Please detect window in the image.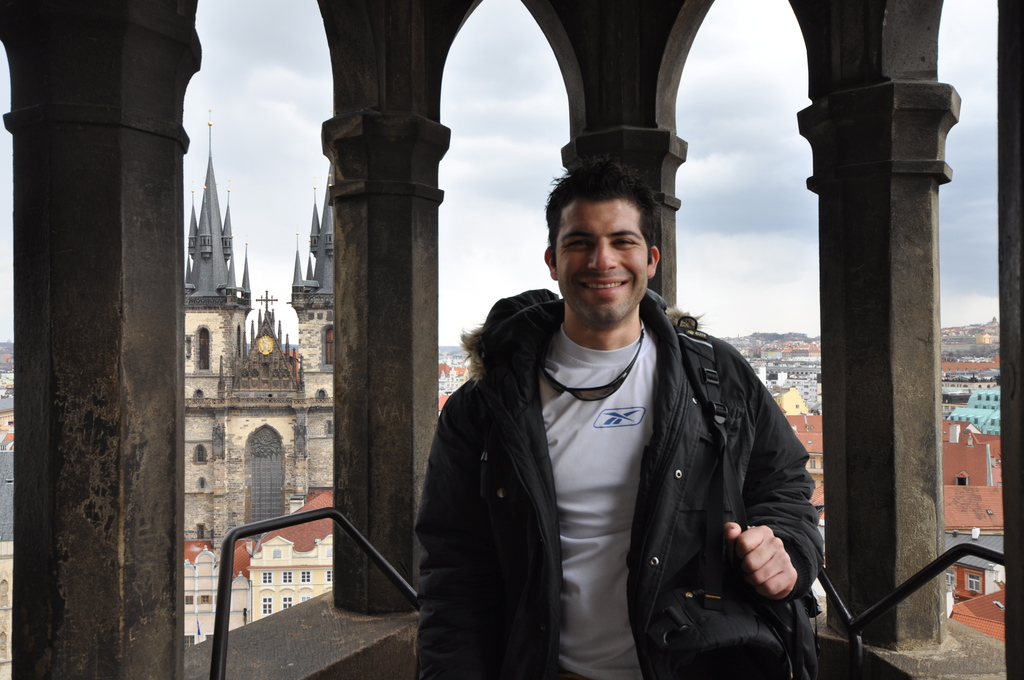
x1=326 y1=419 x2=333 y2=436.
